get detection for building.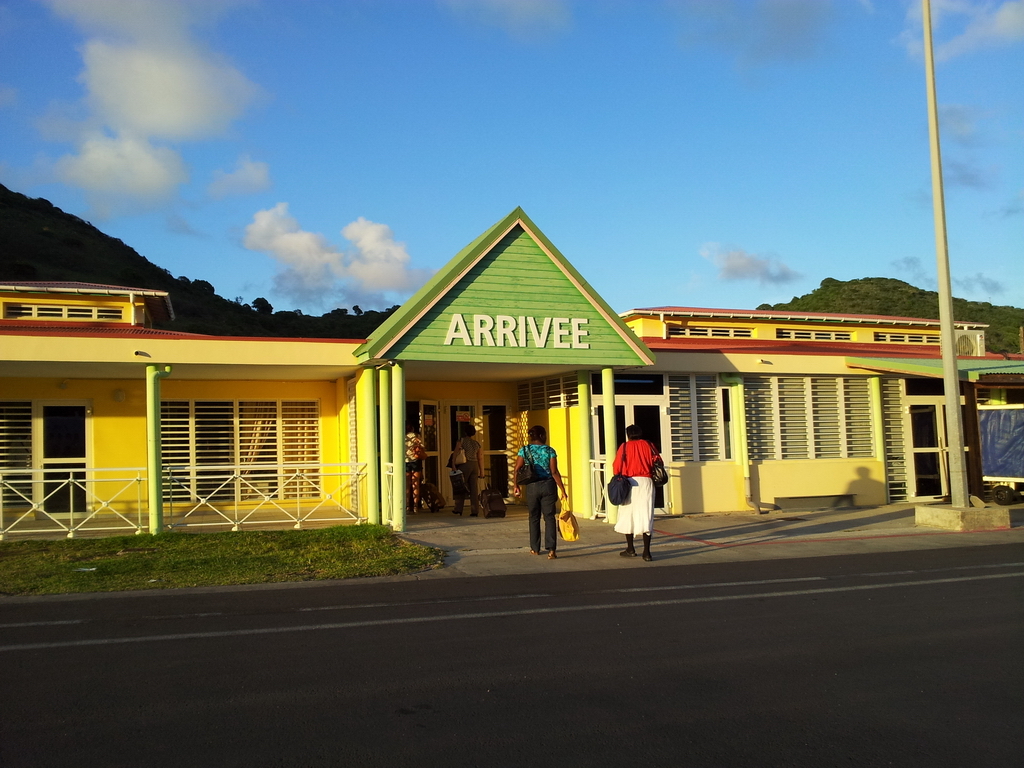
Detection: <bbox>0, 204, 990, 547</bbox>.
